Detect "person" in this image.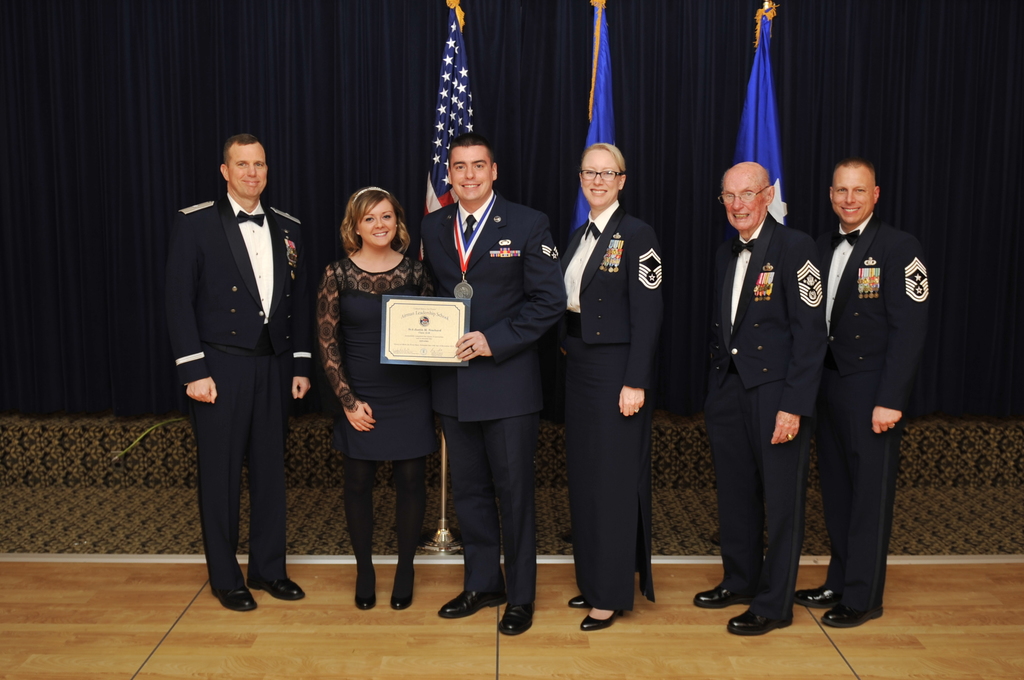
Detection: <bbox>415, 131, 573, 633</bbox>.
